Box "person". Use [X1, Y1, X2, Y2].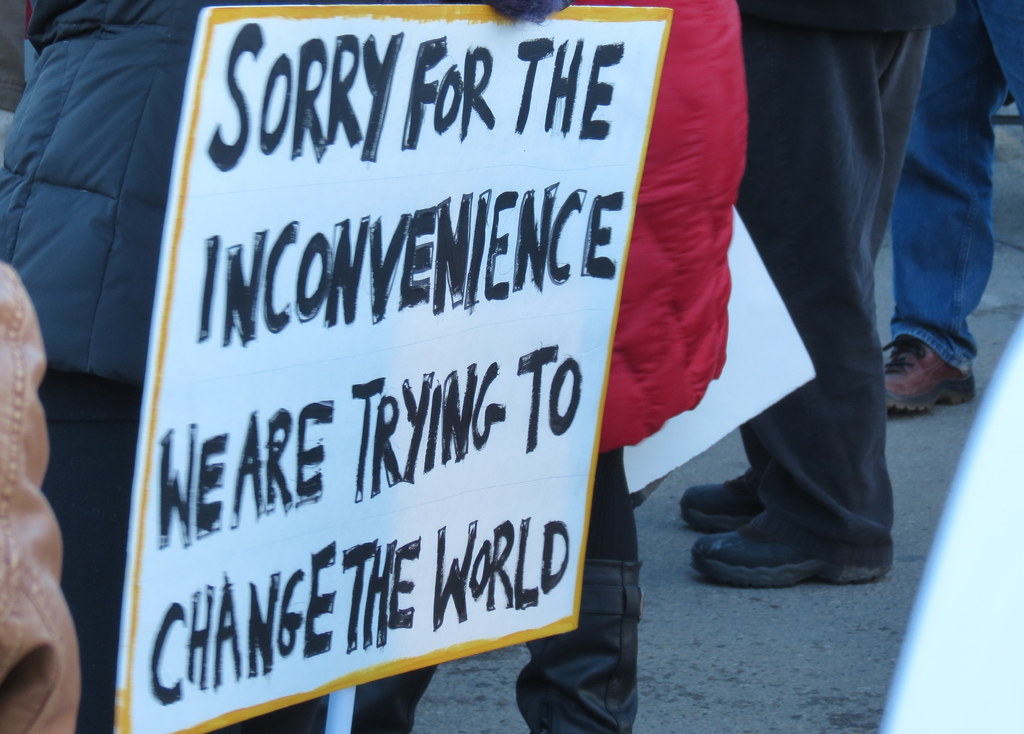
[684, 0, 974, 596].
